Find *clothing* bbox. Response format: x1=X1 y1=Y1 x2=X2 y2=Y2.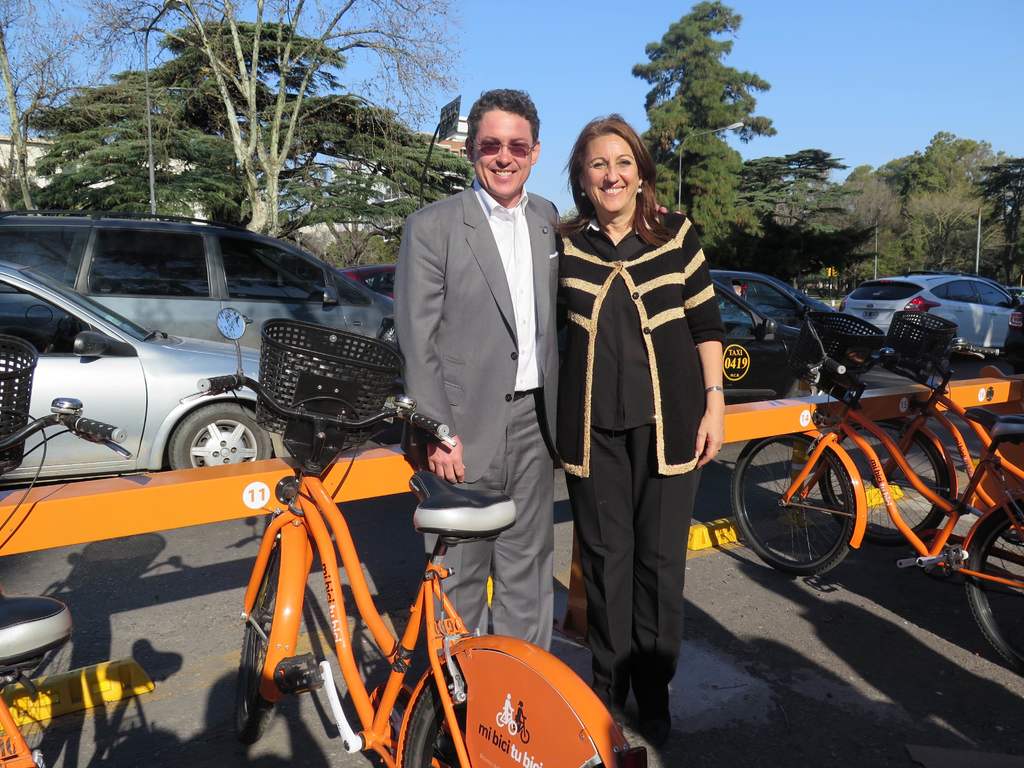
x1=390 y1=175 x2=572 y2=650.
